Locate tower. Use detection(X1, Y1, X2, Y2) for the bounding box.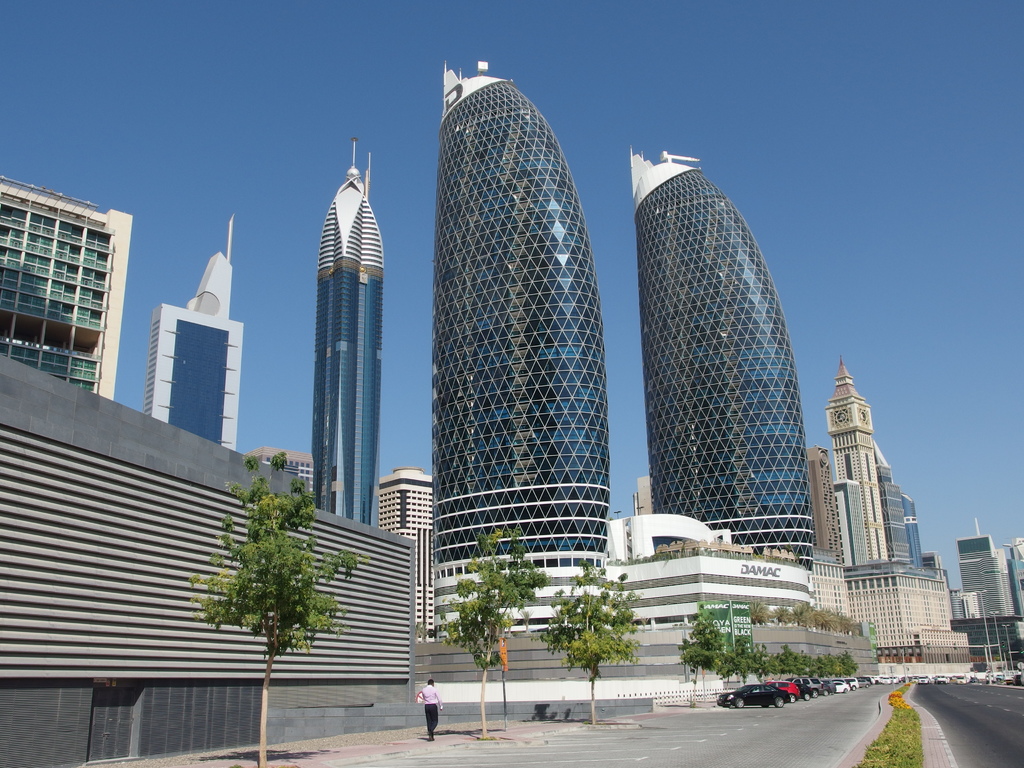
detection(311, 140, 386, 526).
